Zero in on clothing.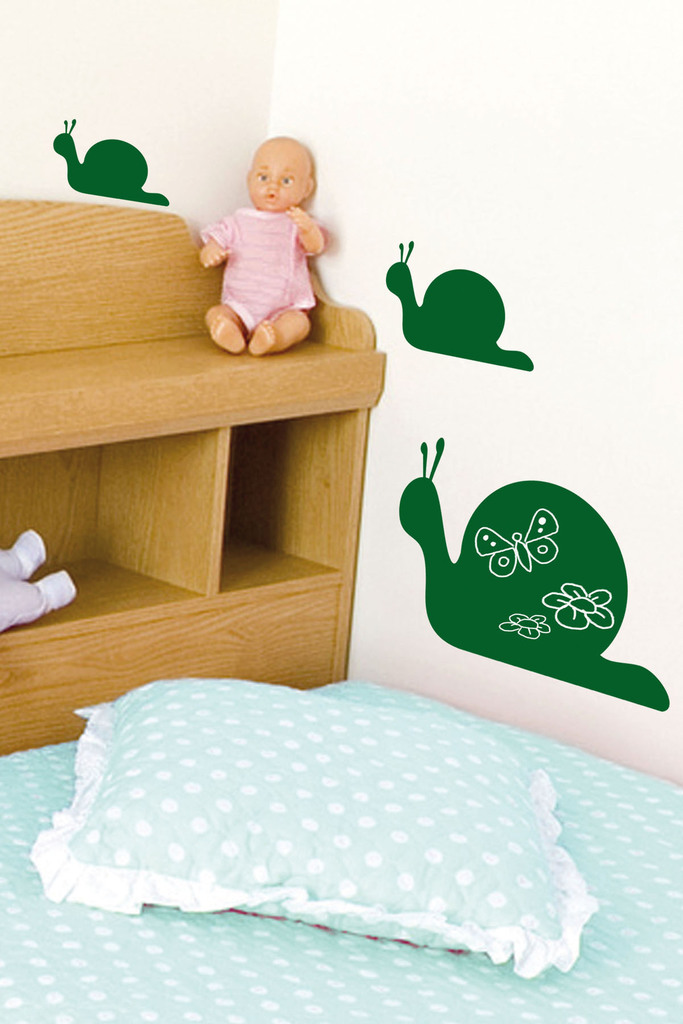
Zeroed in: 193 173 327 348.
